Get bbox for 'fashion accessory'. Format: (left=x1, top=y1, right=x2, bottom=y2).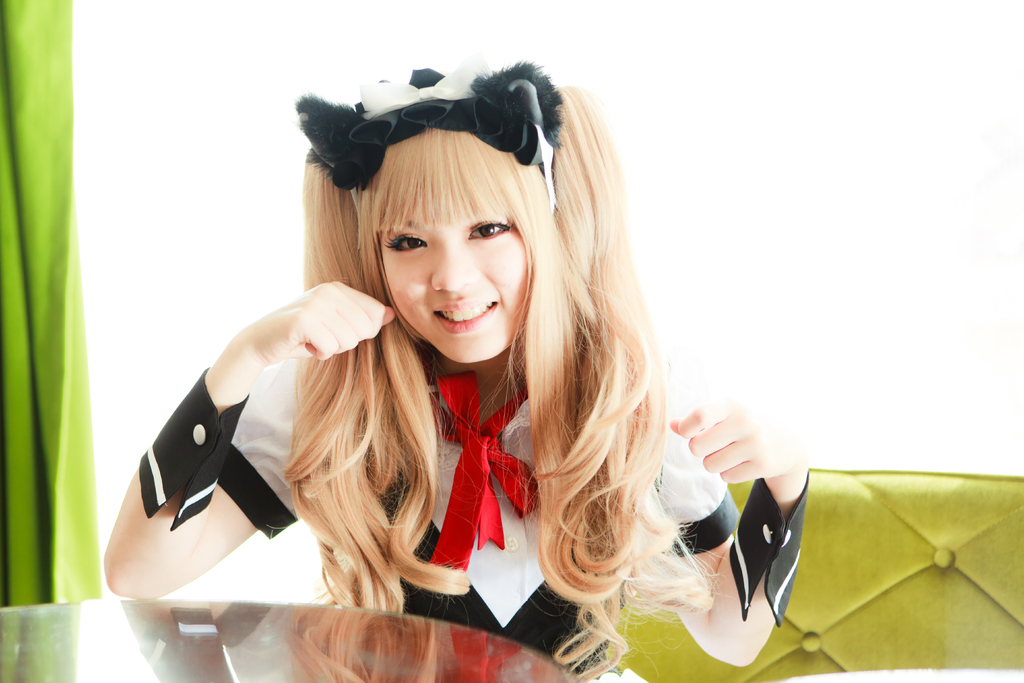
(left=137, top=374, right=251, bottom=527).
